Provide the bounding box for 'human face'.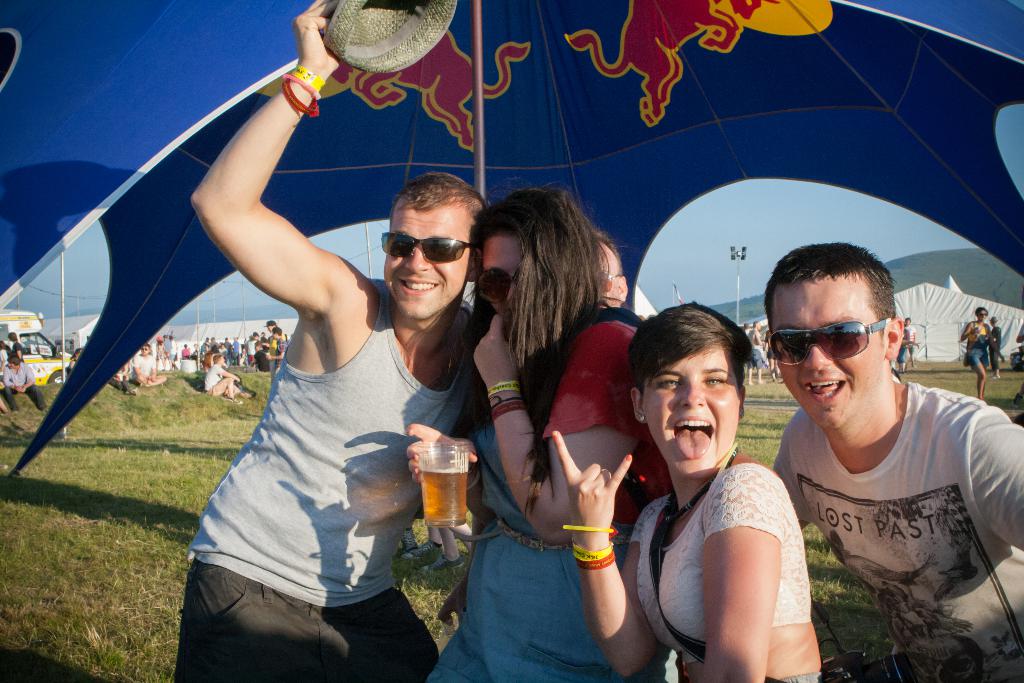
<box>643,346,737,477</box>.
